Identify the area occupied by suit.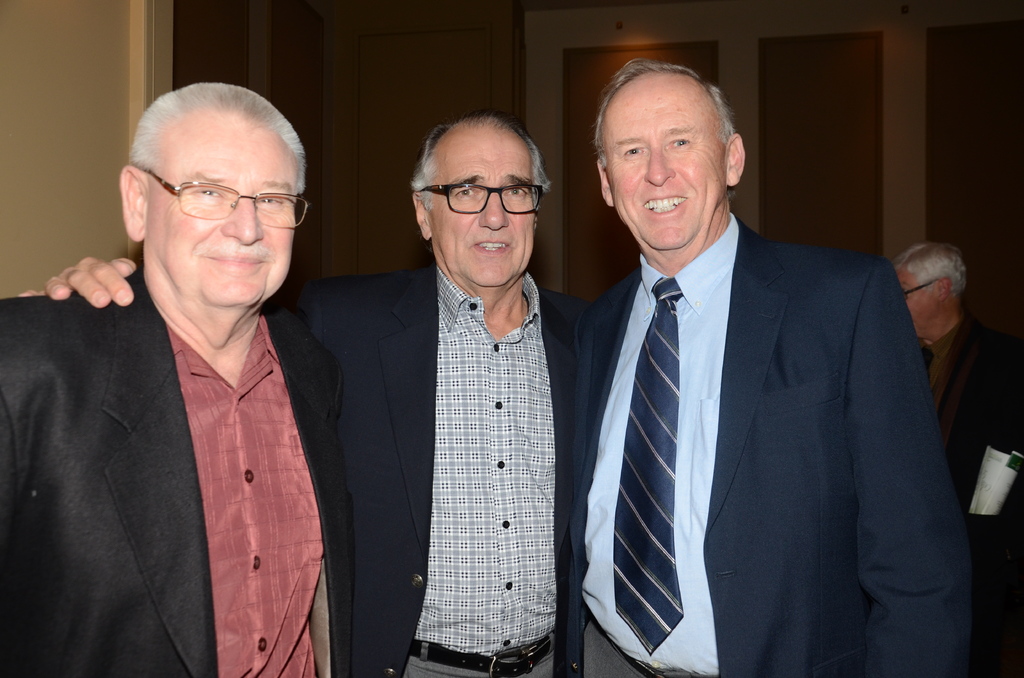
Area: pyautogui.locateOnScreen(280, 255, 594, 677).
